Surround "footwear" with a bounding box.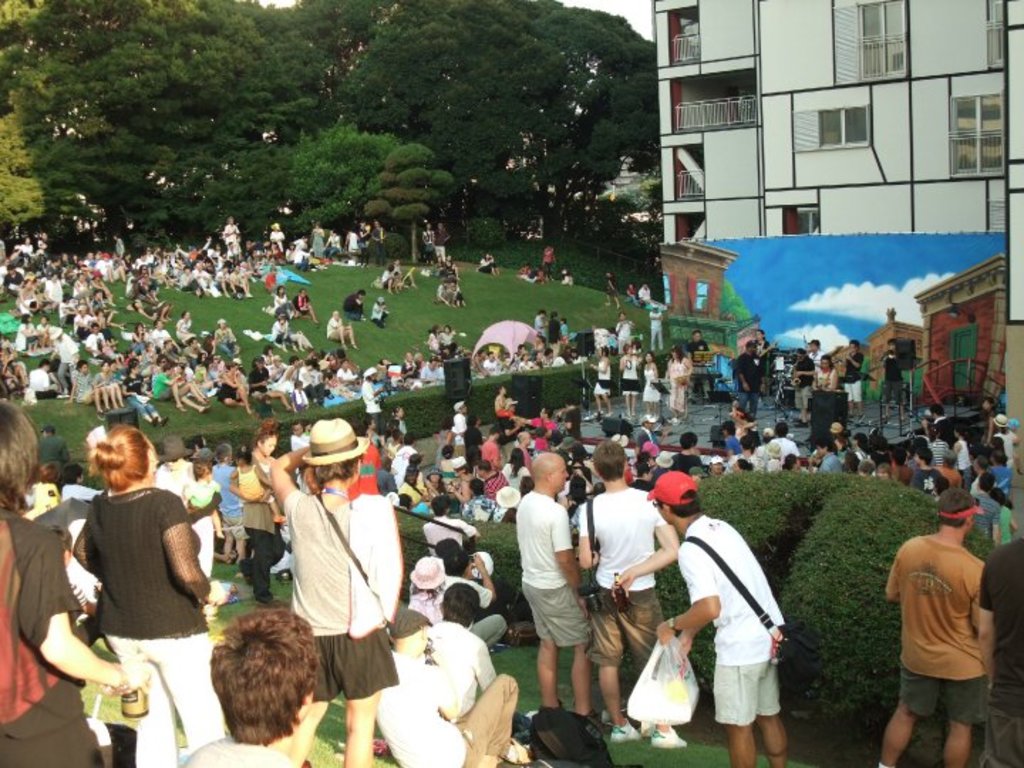
crop(175, 401, 185, 411).
